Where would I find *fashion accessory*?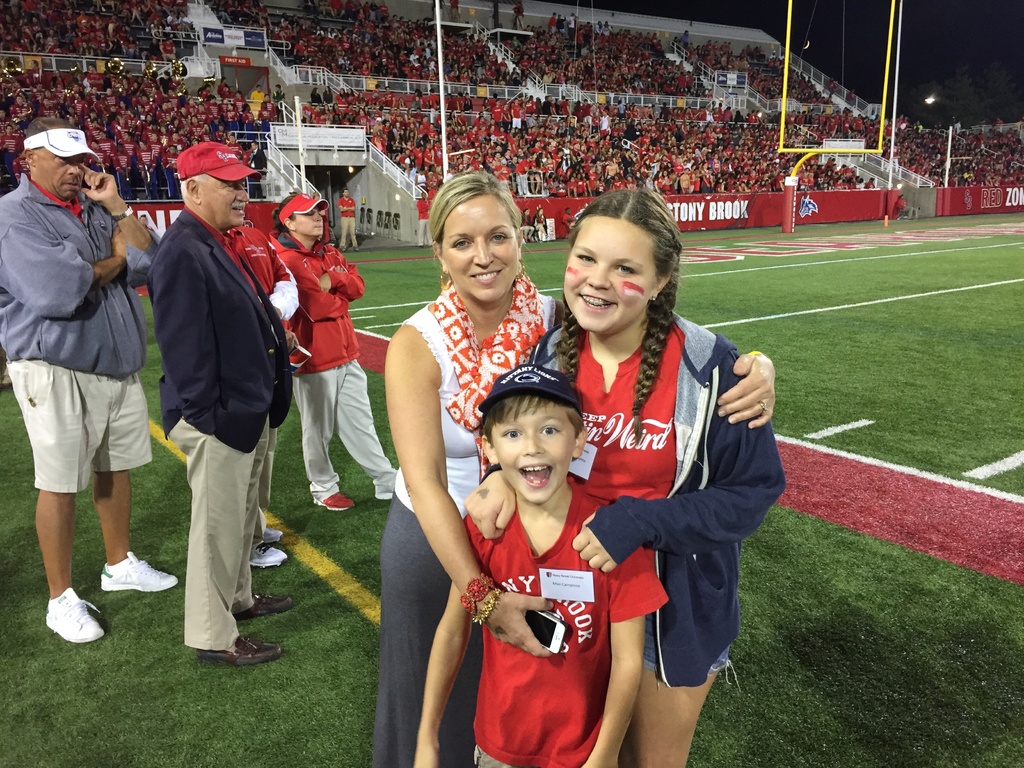
At [278,192,330,224].
